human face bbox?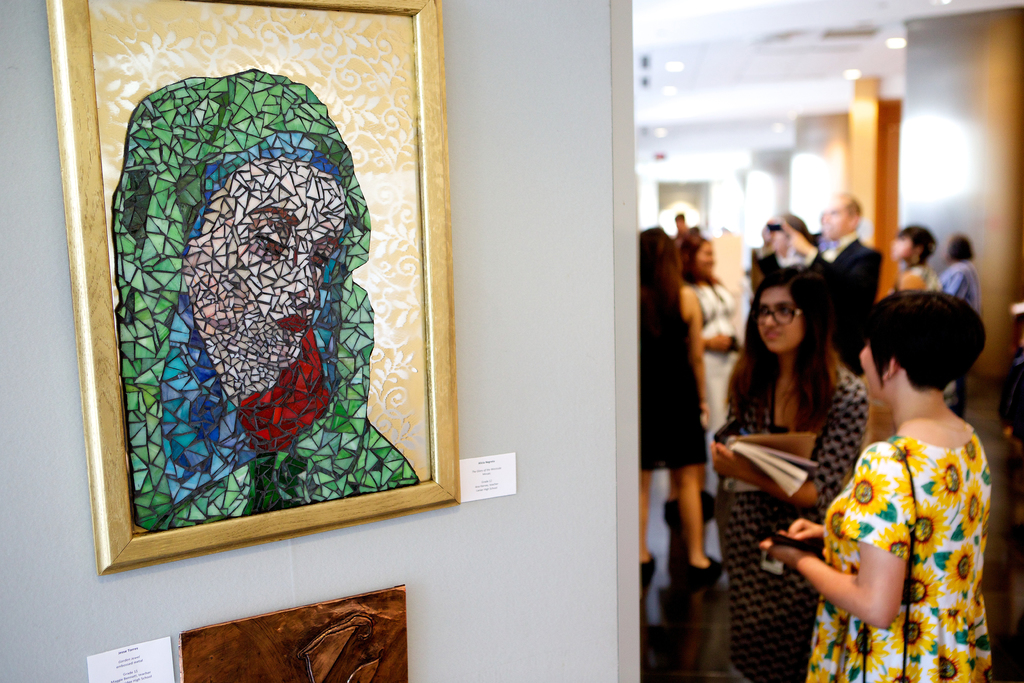
box(696, 241, 713, 274)
